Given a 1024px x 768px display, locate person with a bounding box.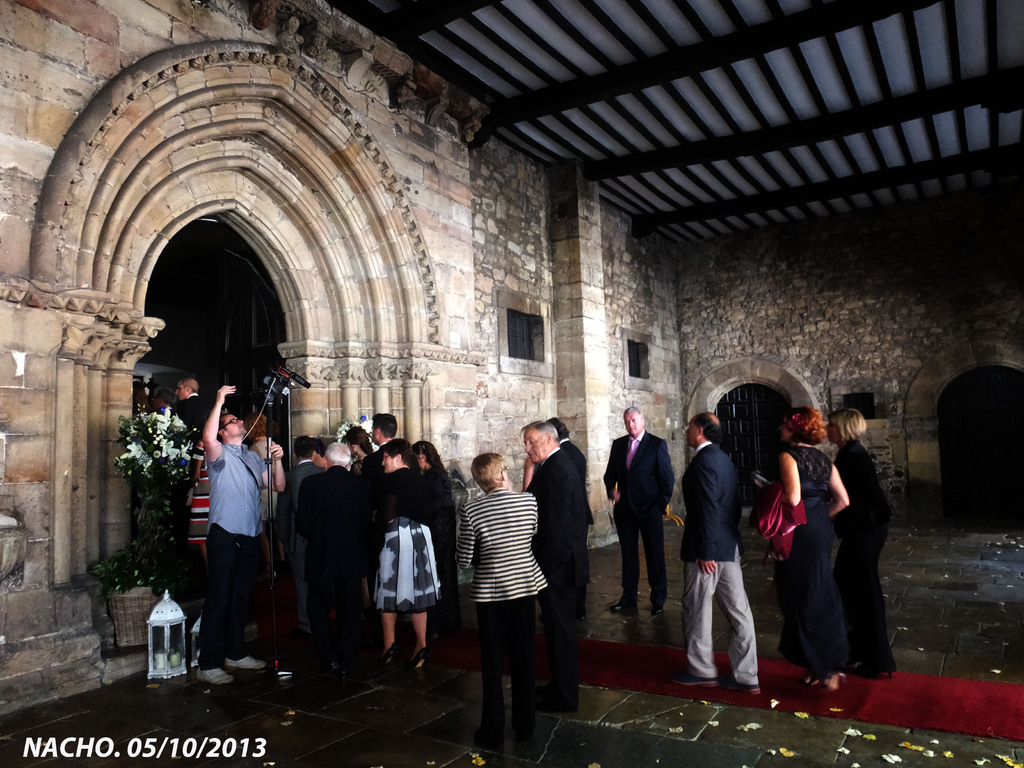
Located: [187,388,272,684].
